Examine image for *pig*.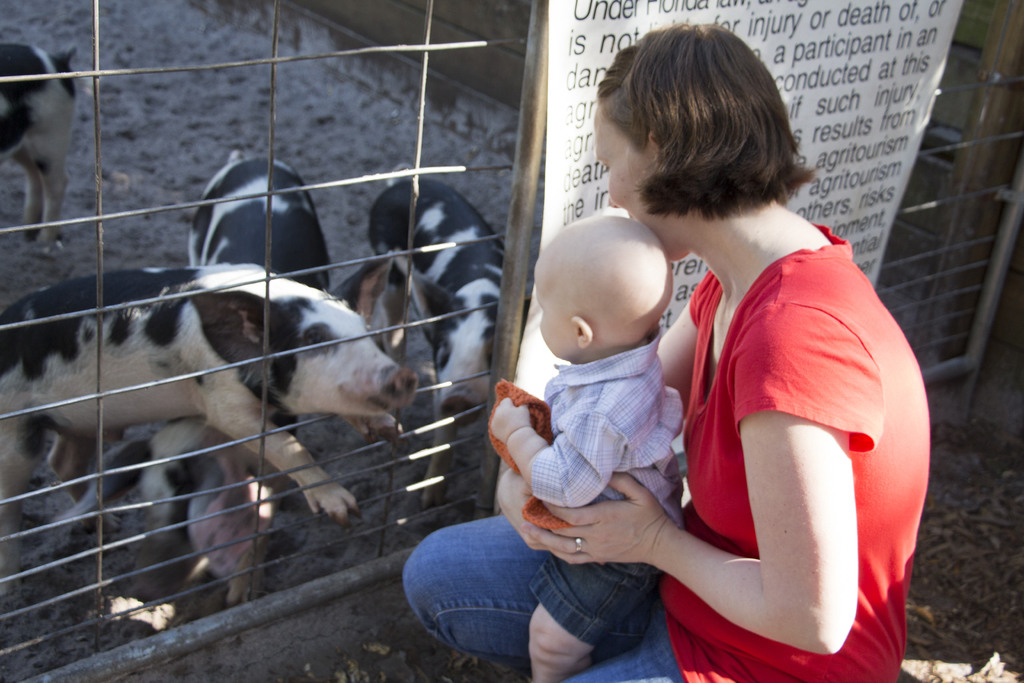
Examination result: [left=186, top=143, right=337, bottom=587].
